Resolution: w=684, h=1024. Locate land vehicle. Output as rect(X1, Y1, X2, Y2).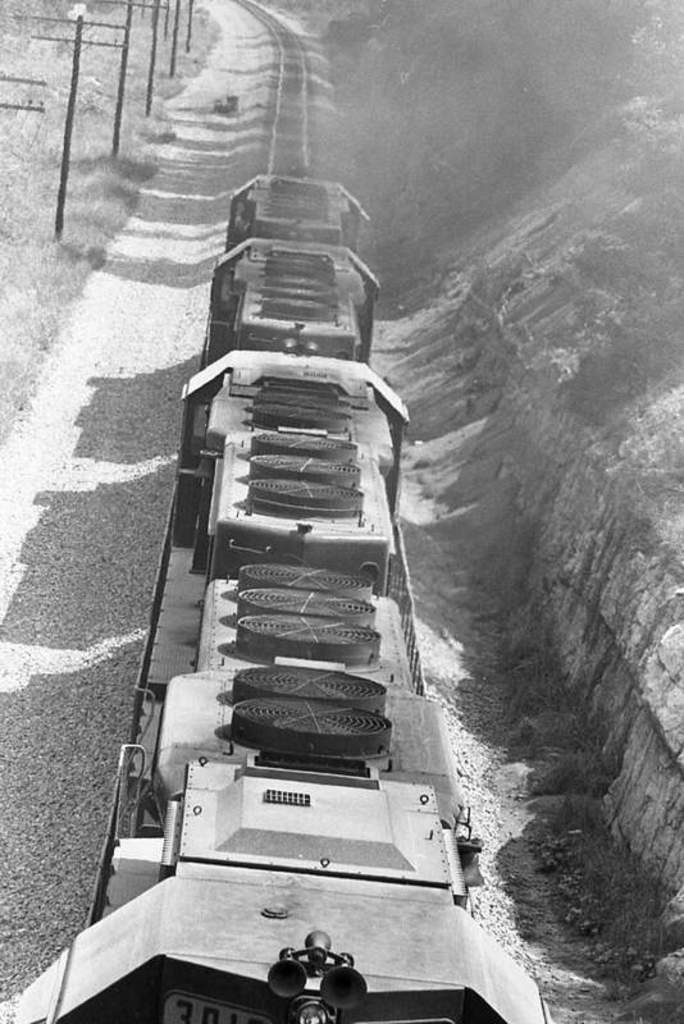
rect(9, 173, 552, 1023).
